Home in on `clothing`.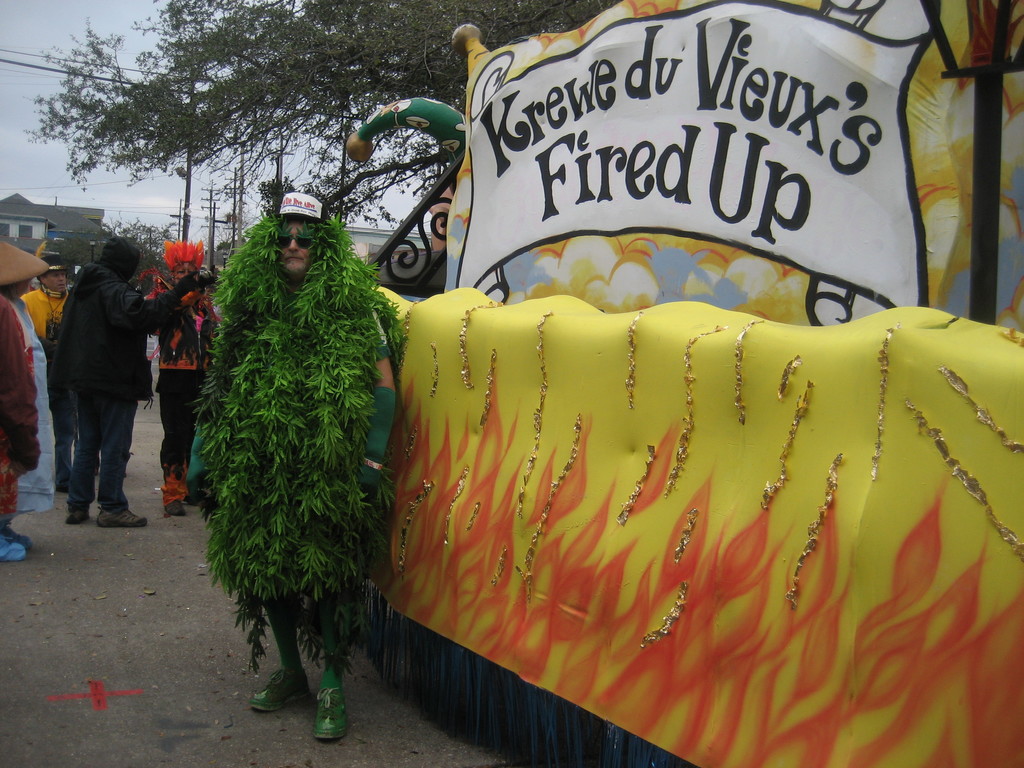
Homed in at 253,305,395,676.
